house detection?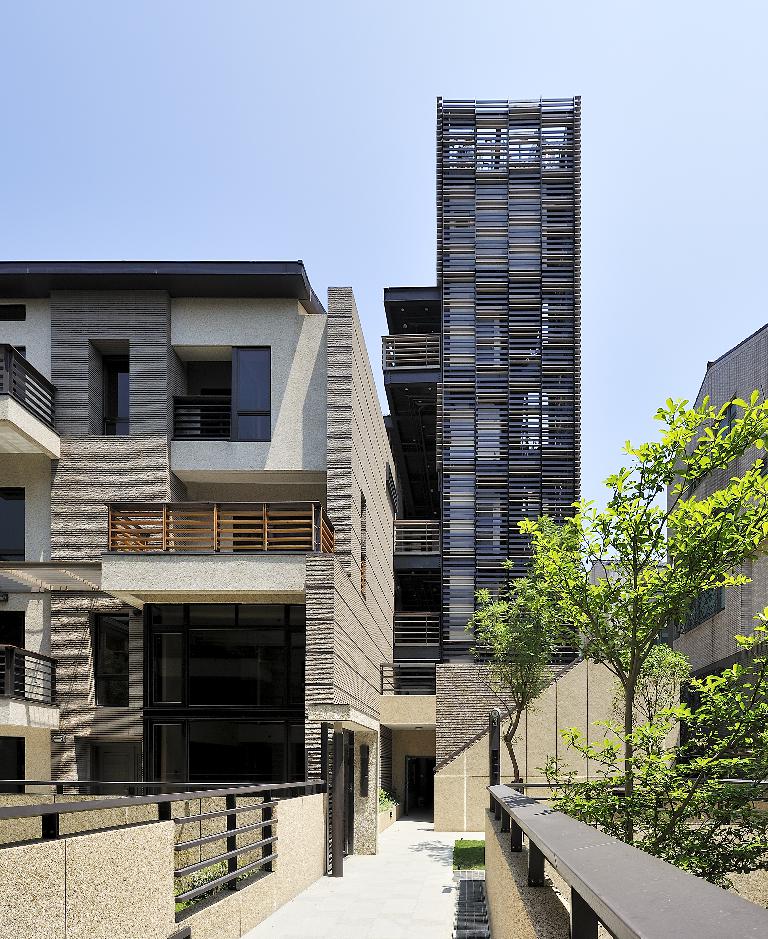
(0,242,387,938)
